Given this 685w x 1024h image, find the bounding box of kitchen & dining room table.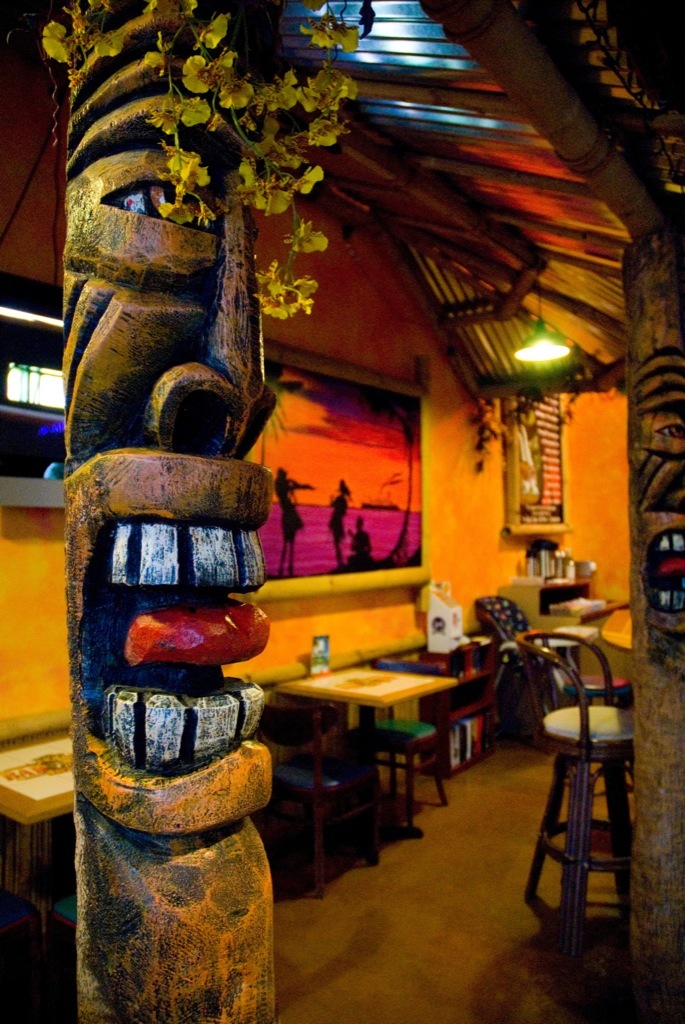
[248, 660, 503, 804].
